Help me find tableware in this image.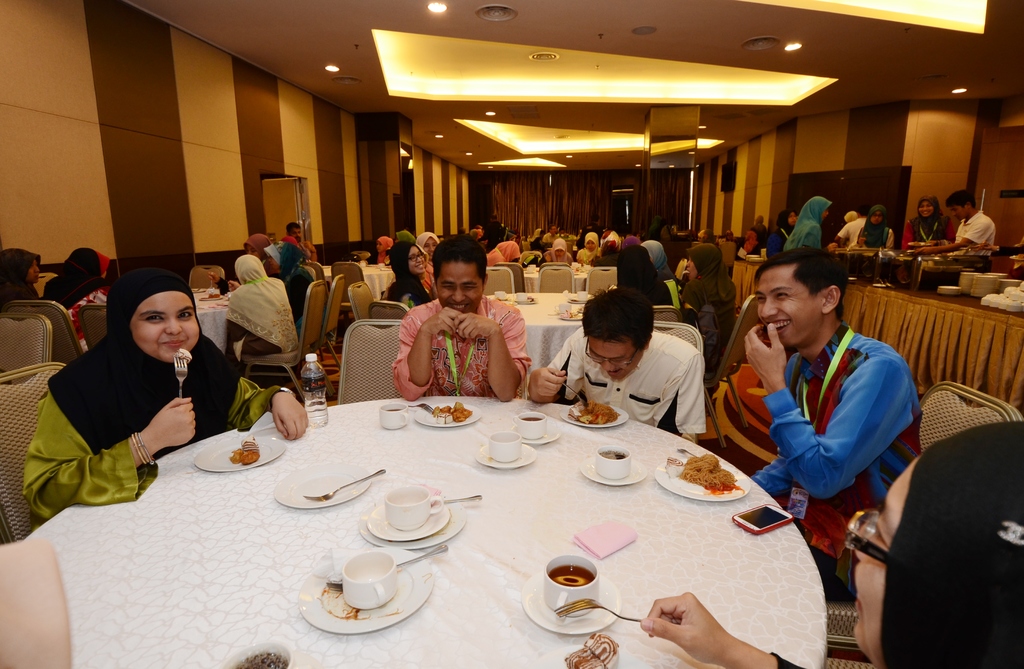
Found it: bbox=(655, 451, 750, 497).
